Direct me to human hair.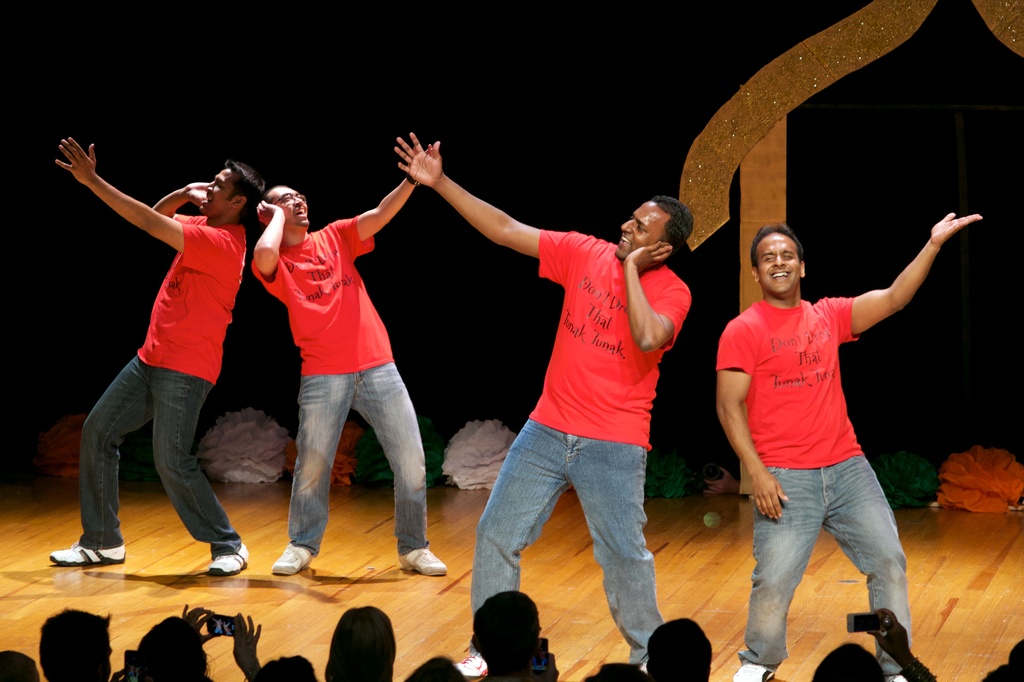
Direction: <bbox>481, 594, 544, 679</bbox>.
